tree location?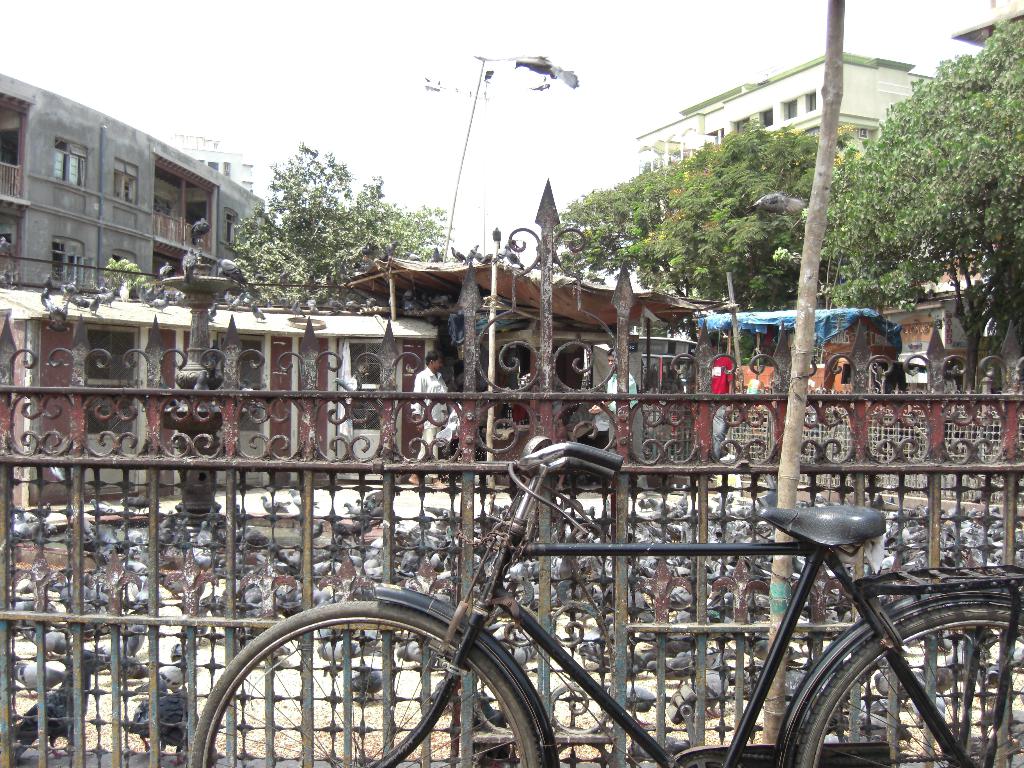
x1=216 y1=141 x2=445 y2=312
